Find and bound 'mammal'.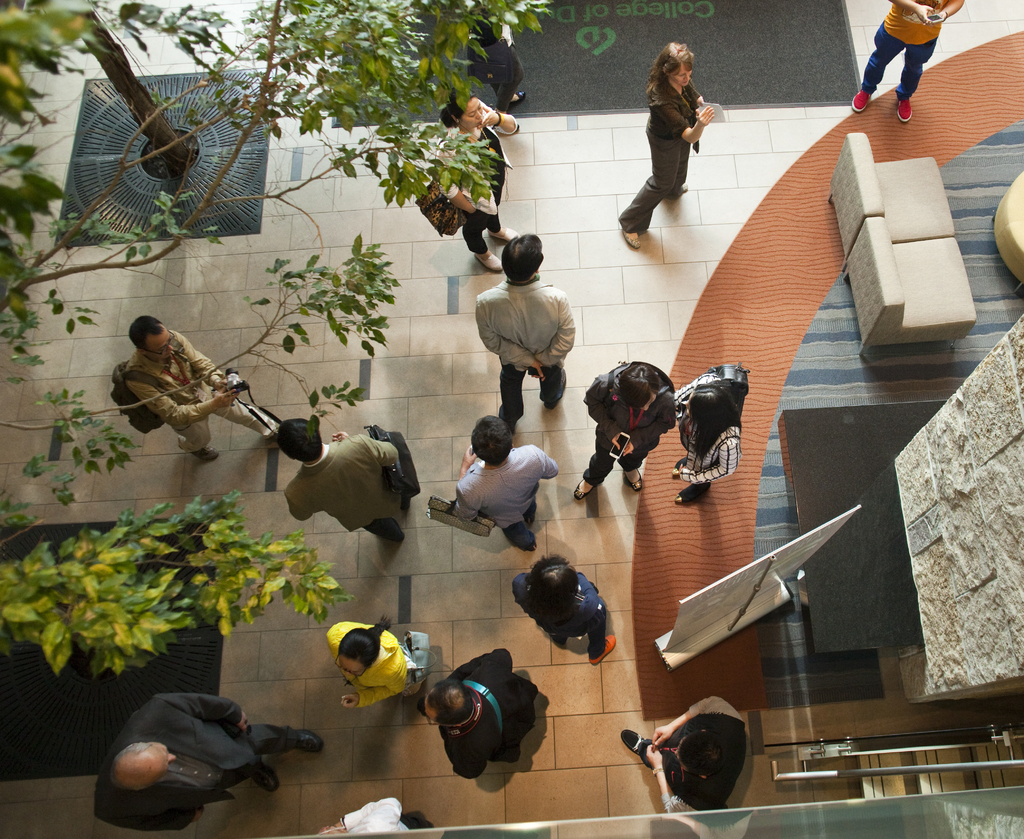
Bound: bbox(314, 794, 419, 838).
